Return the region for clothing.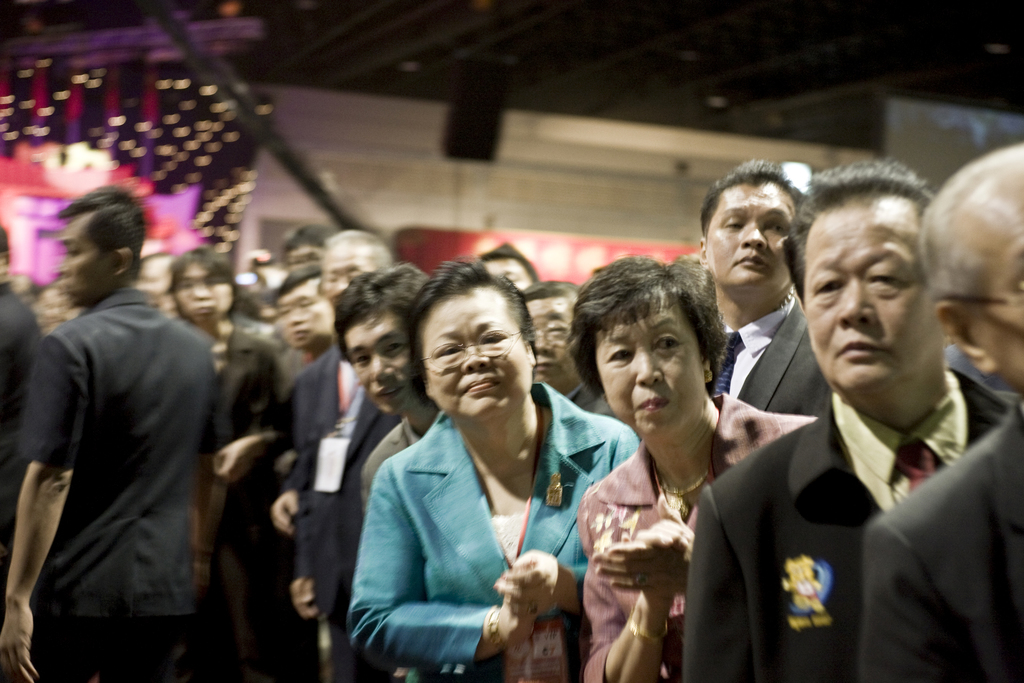
(left=14, top=207, right=245, bottom=682).
